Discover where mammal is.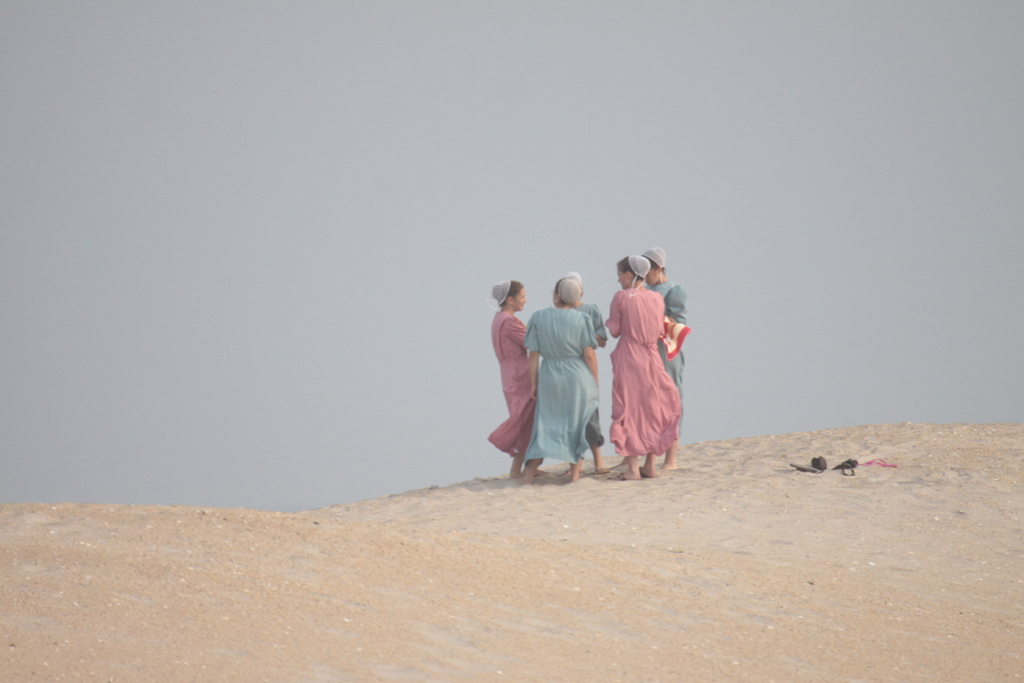
Discovered at {"left": 551, "top": 270, "right": 609, "bottom": 467}.
